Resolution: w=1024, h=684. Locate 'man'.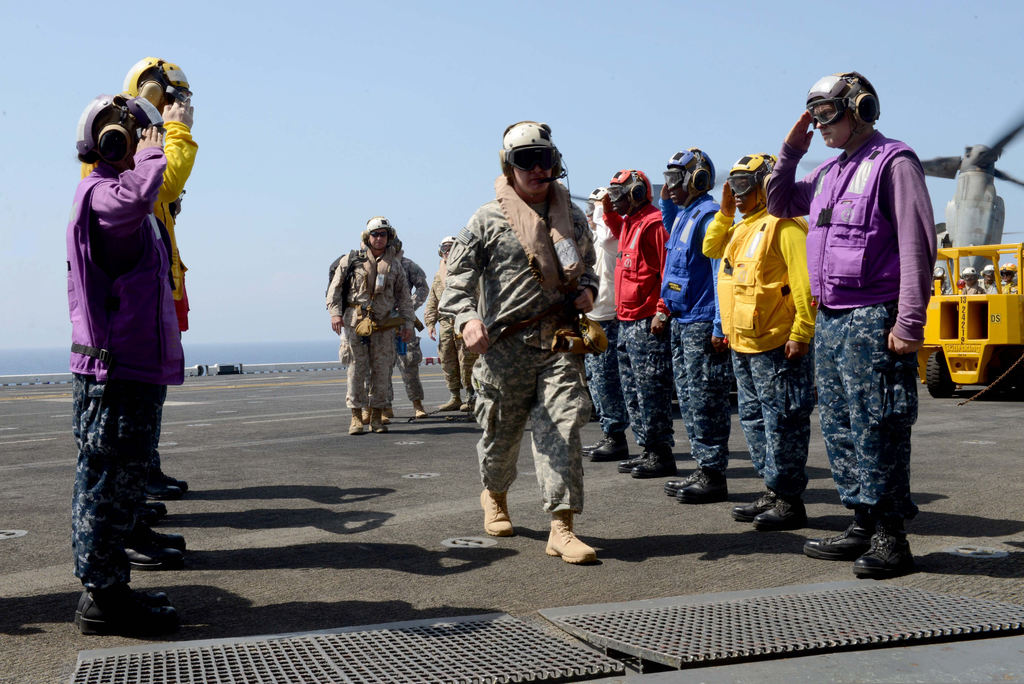
(436, 110, 616, 569).
